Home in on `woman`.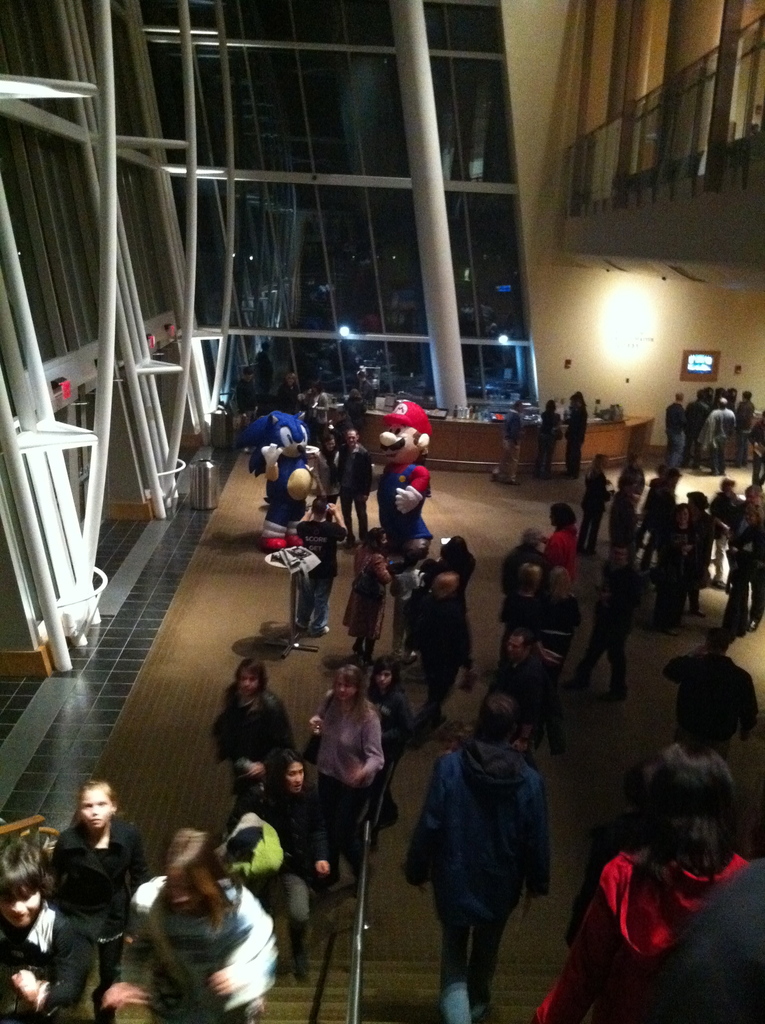
Homed in at 579, 452, 613, 561.
